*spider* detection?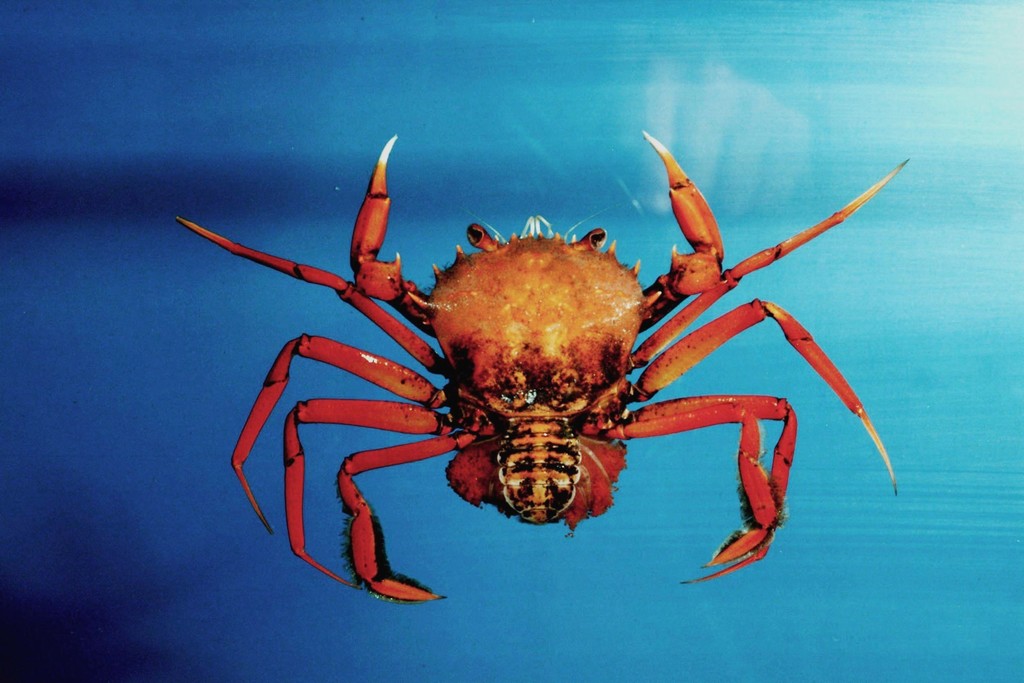
166,134,916,611
